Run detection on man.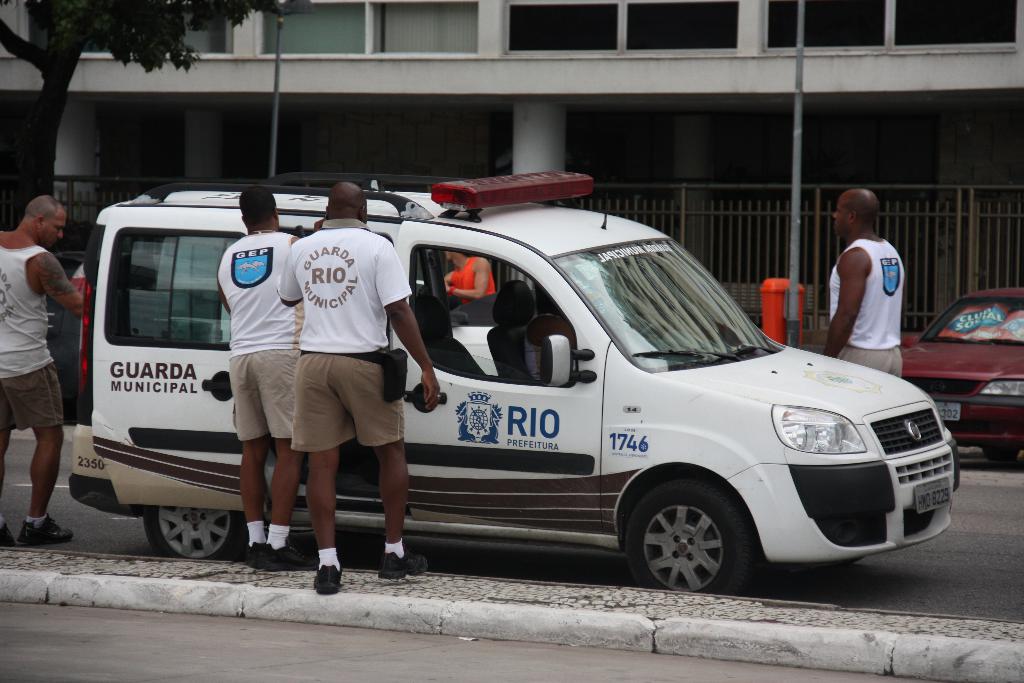
Result: bbox=(216, 190, 330, 570).
